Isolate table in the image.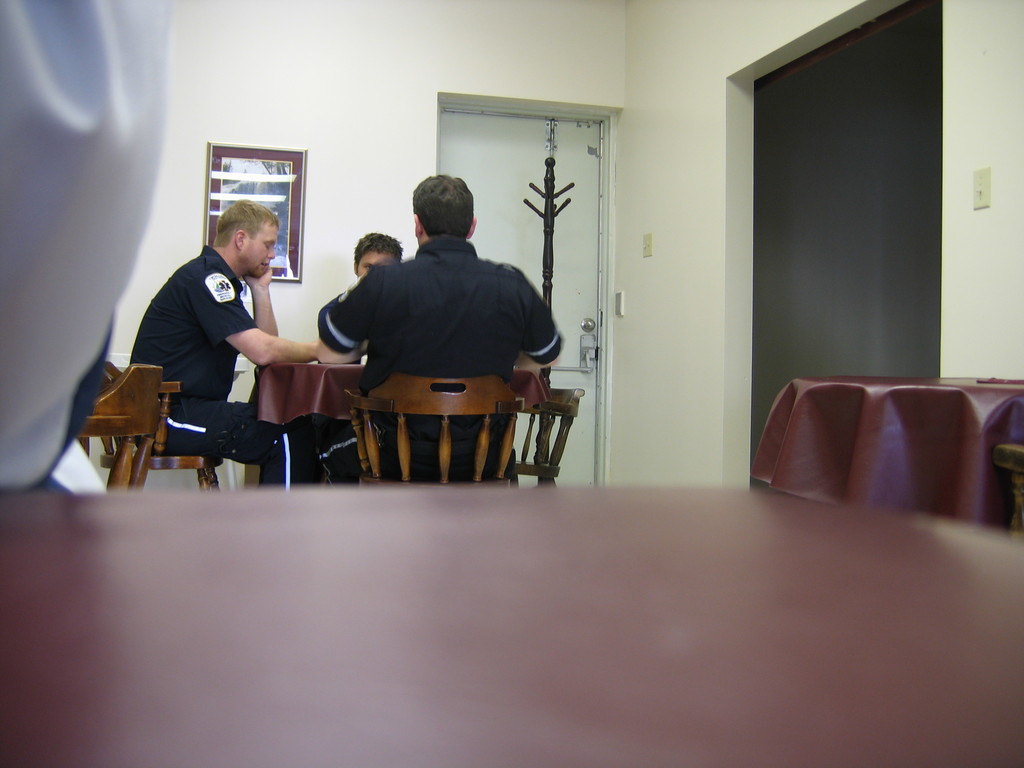
Isolated region: <box>750,375,1023,529</box>.
